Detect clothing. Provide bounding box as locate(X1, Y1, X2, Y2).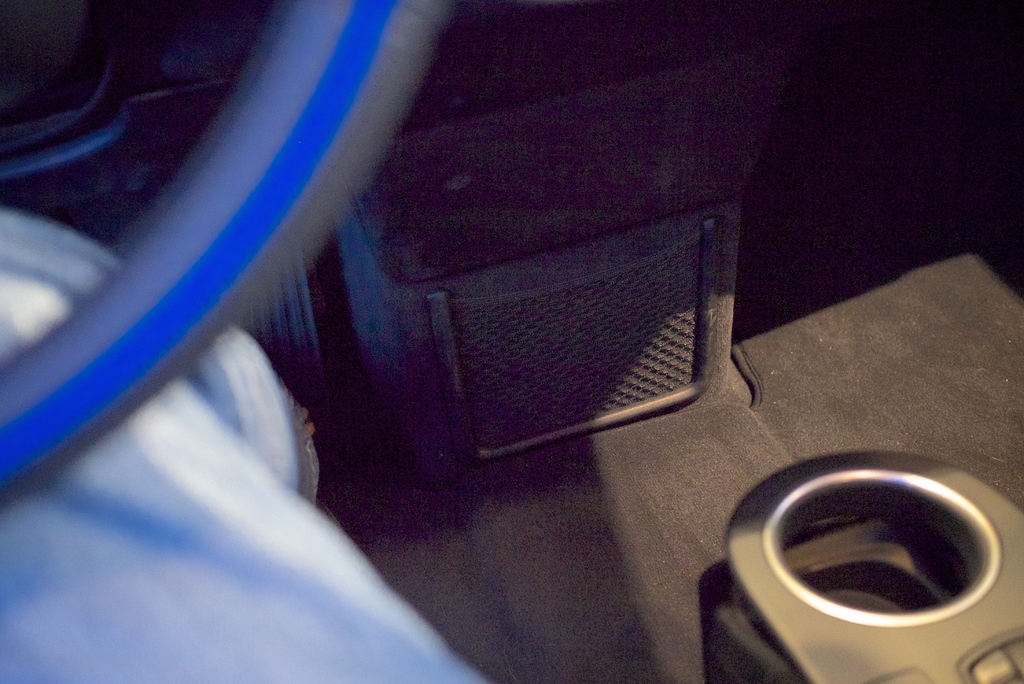
locate(0, 209, 489, 683).
